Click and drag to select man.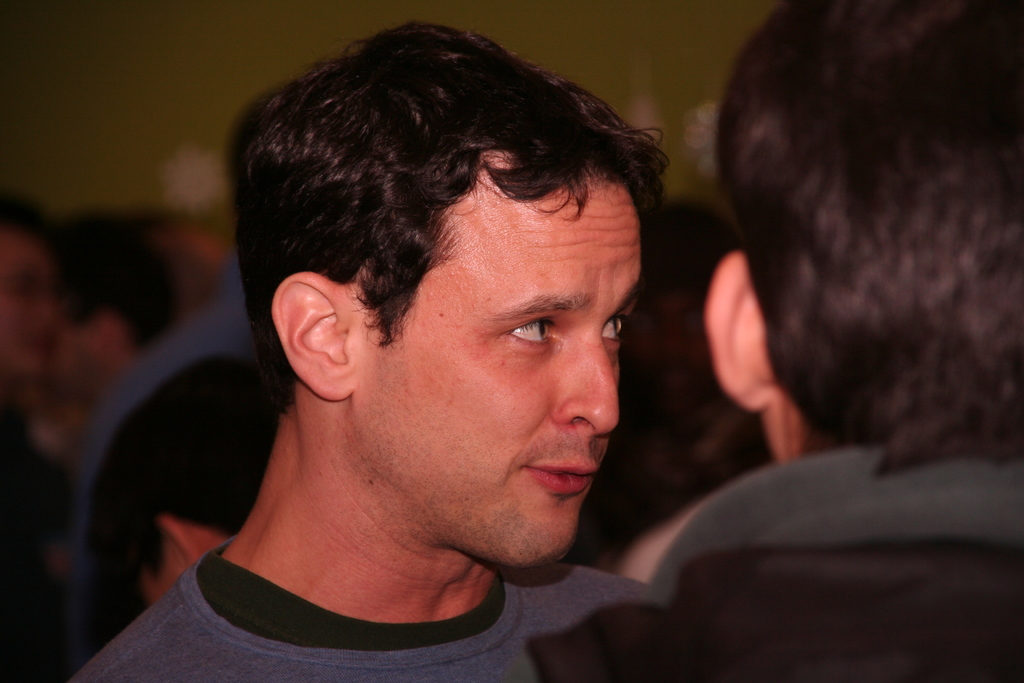
Selection: 103,356,282,620.
